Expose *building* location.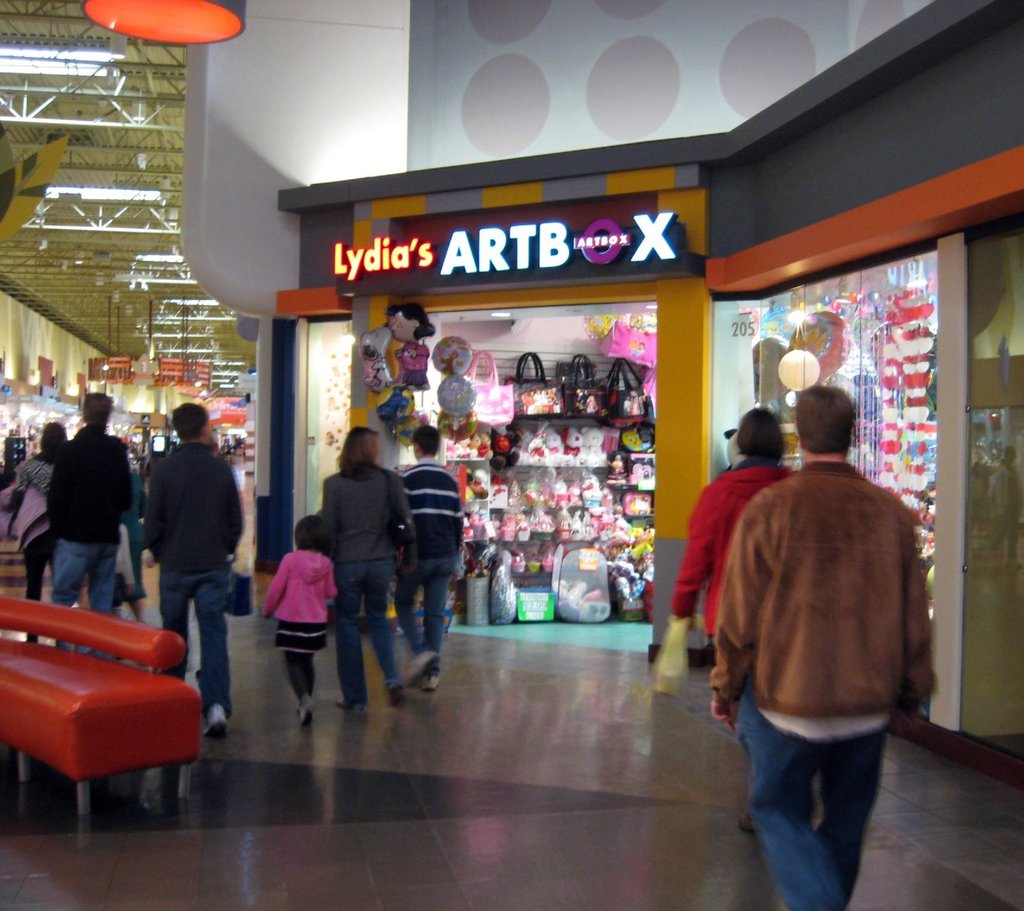
Exposed at x1=0 y1=0 x2=1023 y2=910.
